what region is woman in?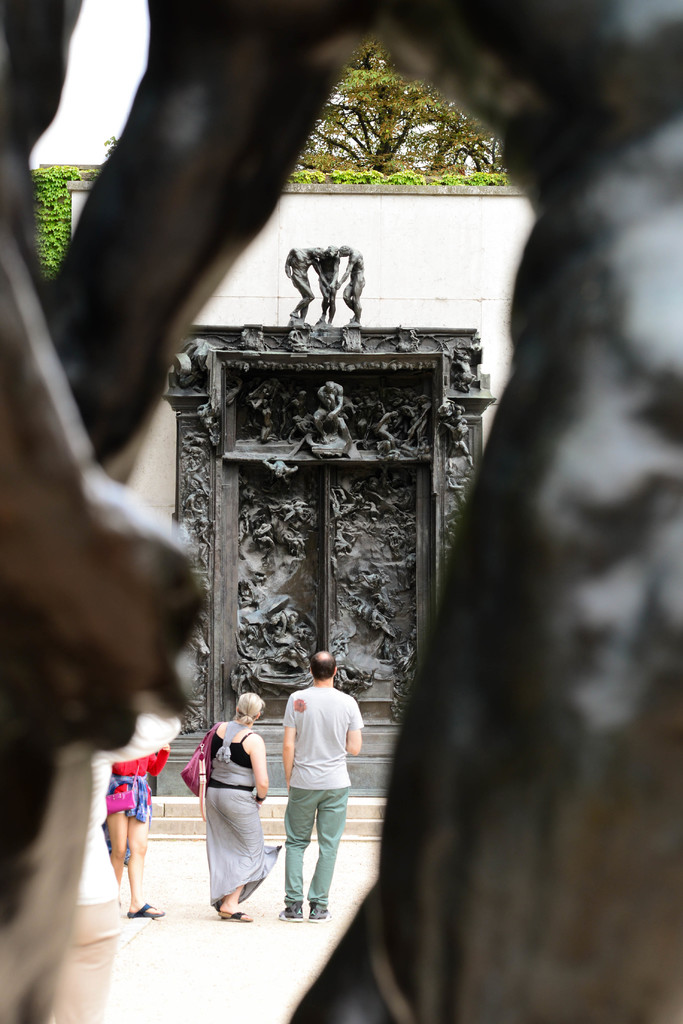
190/697/276/932.
